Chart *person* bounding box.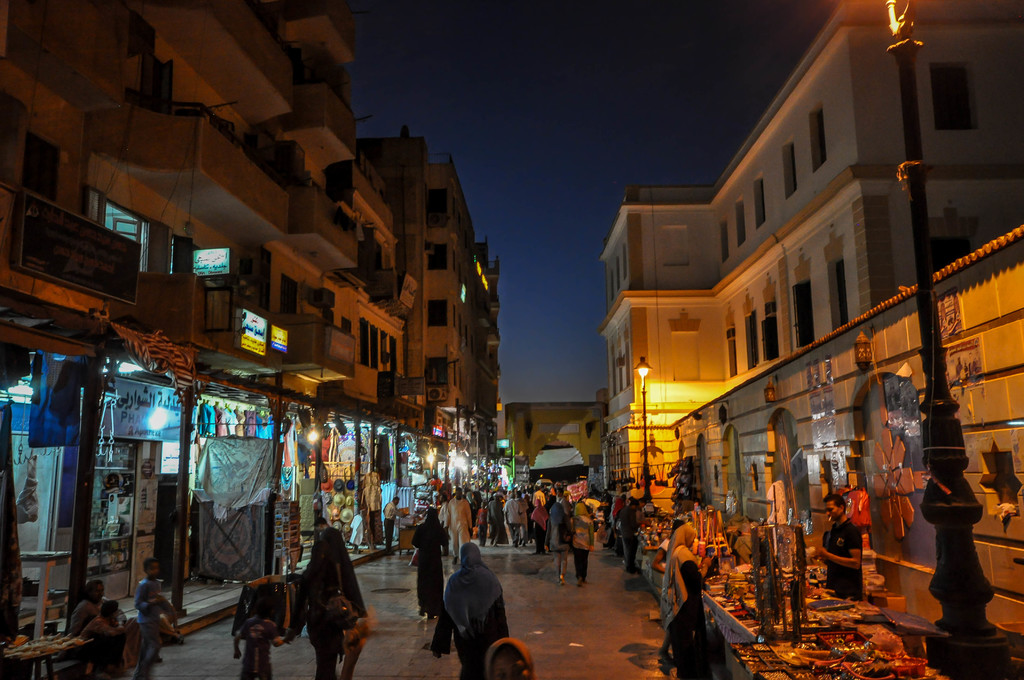
Charted: box=[504, 489, 527, 542].
